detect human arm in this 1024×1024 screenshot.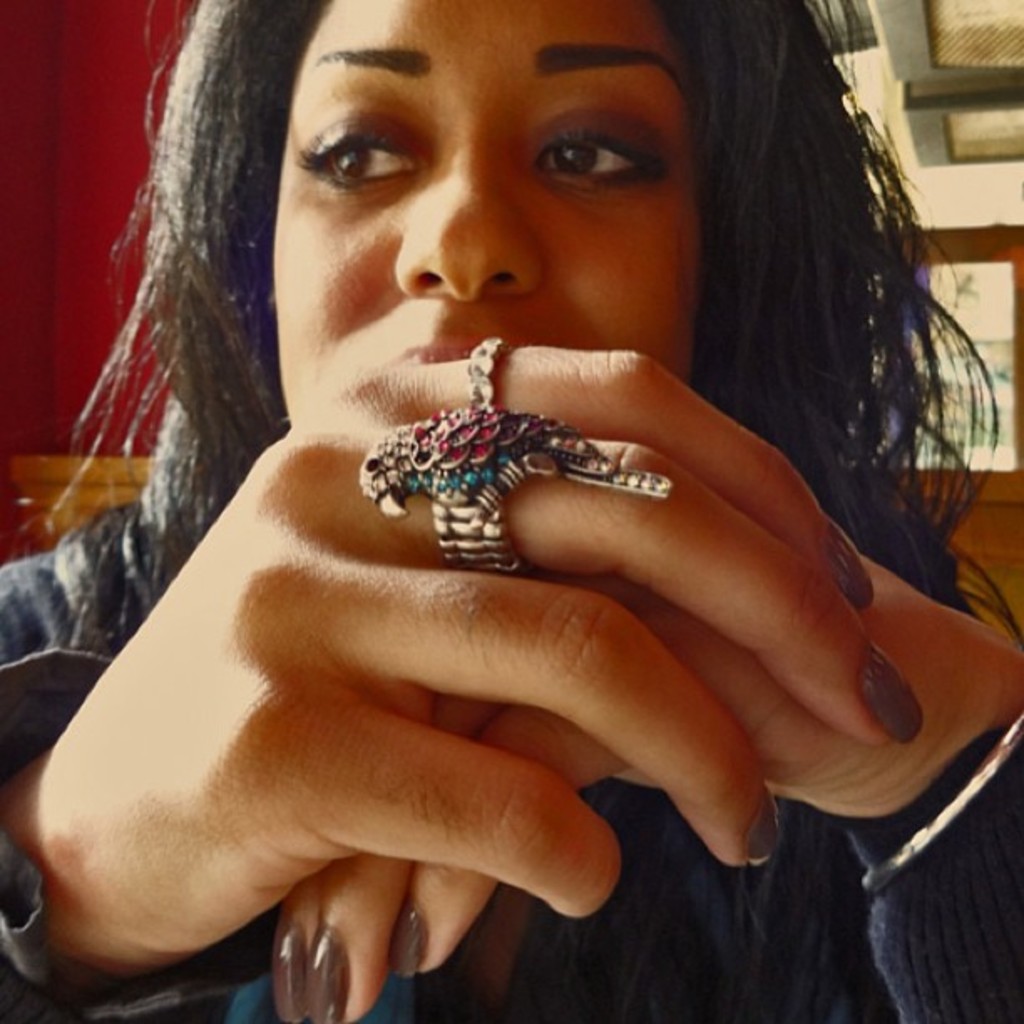
Detection: box=[266, 562, 1022, 1022].
